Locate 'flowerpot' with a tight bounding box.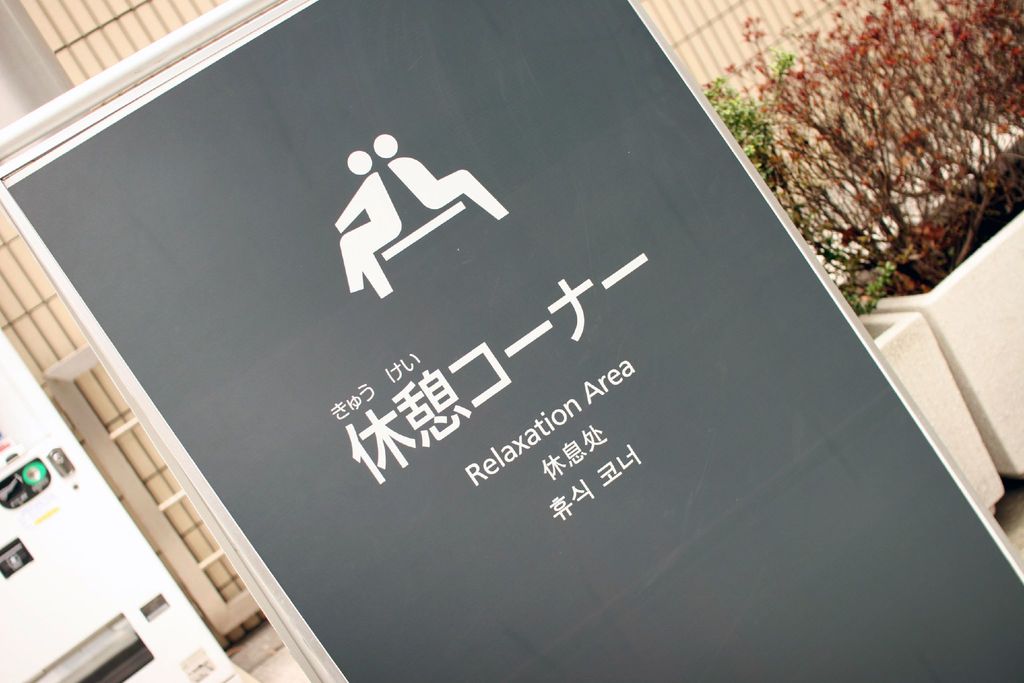
(x1=845, y1=131, x2=1023, y2=479).
